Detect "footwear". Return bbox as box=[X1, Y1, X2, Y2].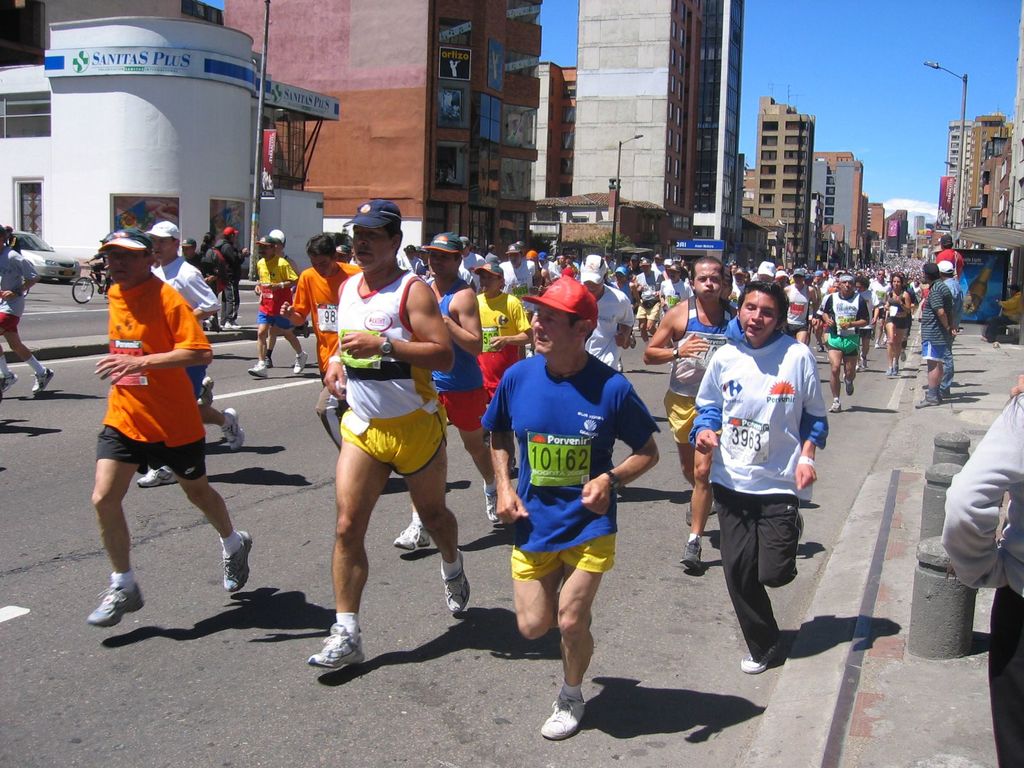
box=[483, 482, 500, 524].
